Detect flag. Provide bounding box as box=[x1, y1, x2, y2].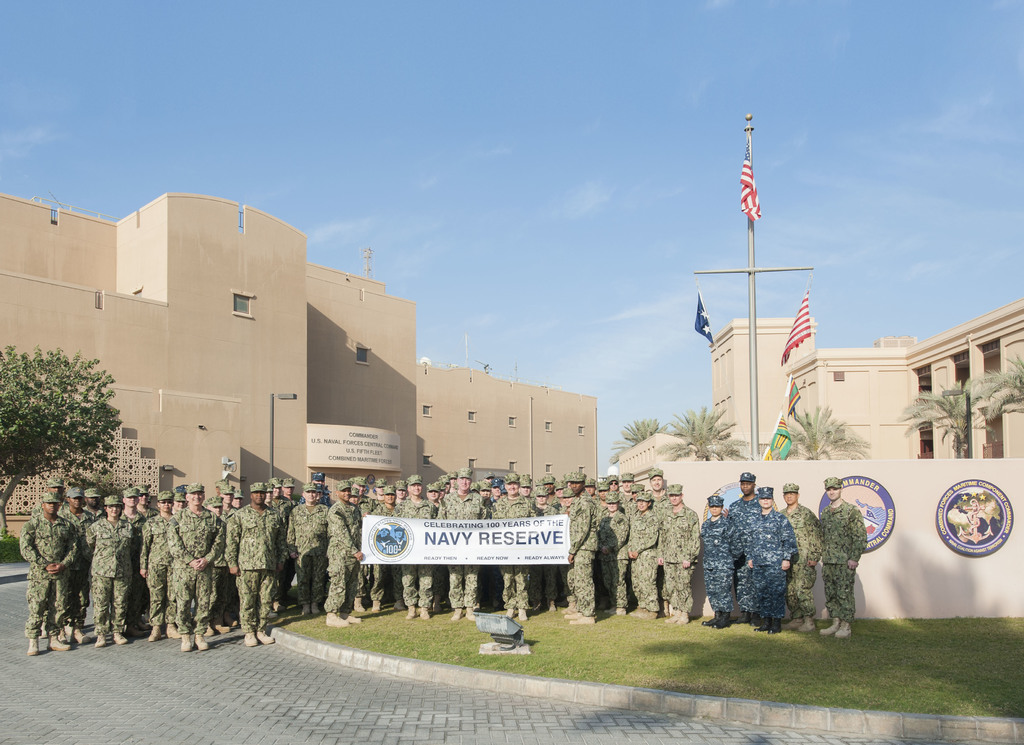
box=[737, 142, 760, 233].
